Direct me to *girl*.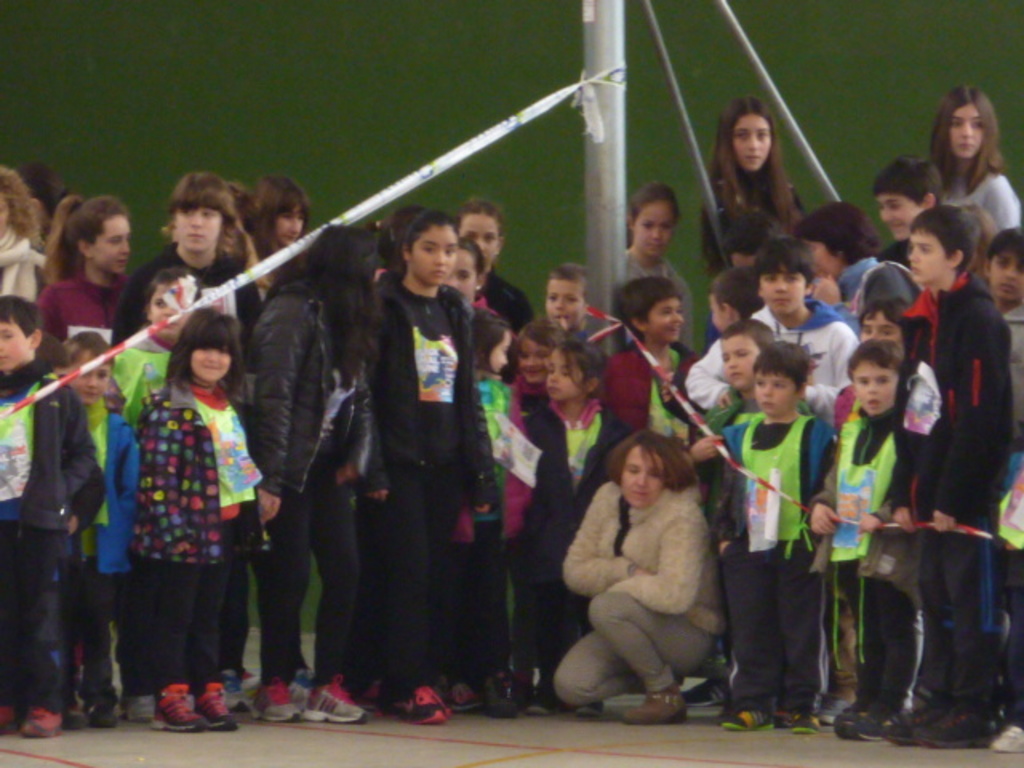
Direction: [x1=253, y1=178, x2=304, y2=278].
